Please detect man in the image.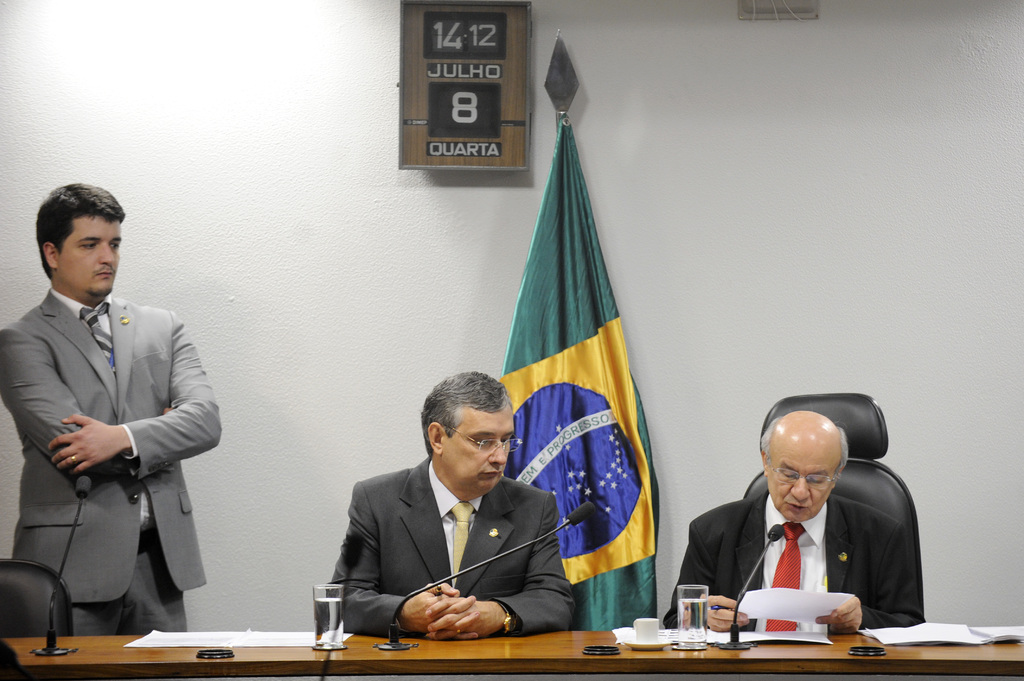
[x1=0, y1=182, x2=225, y2=631].
